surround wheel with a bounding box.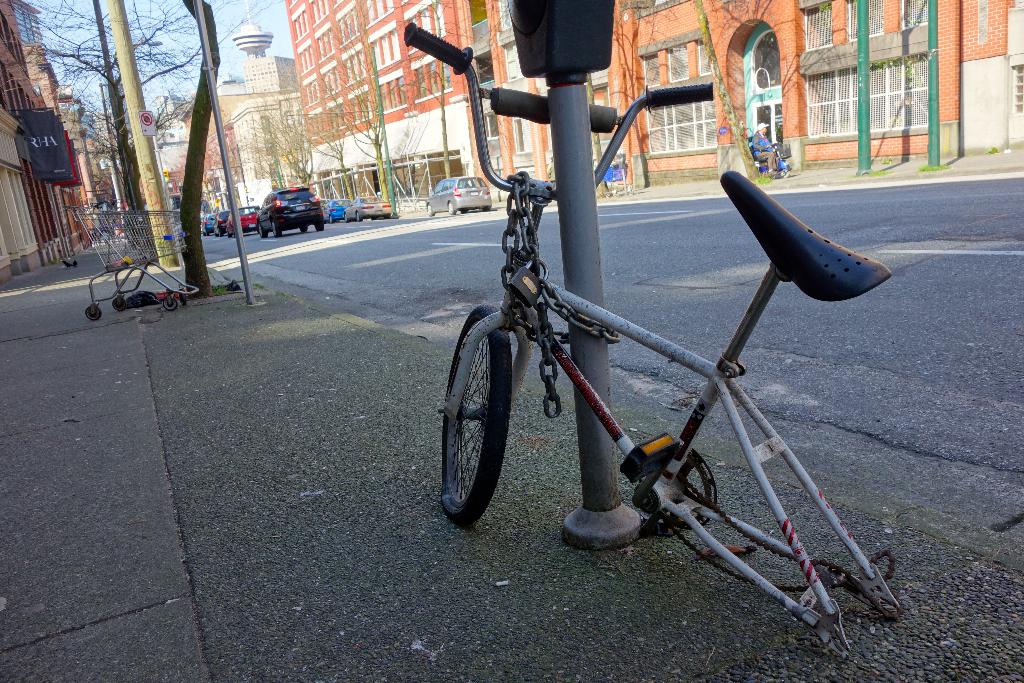
l=86, t=308, r=101, b=322.
